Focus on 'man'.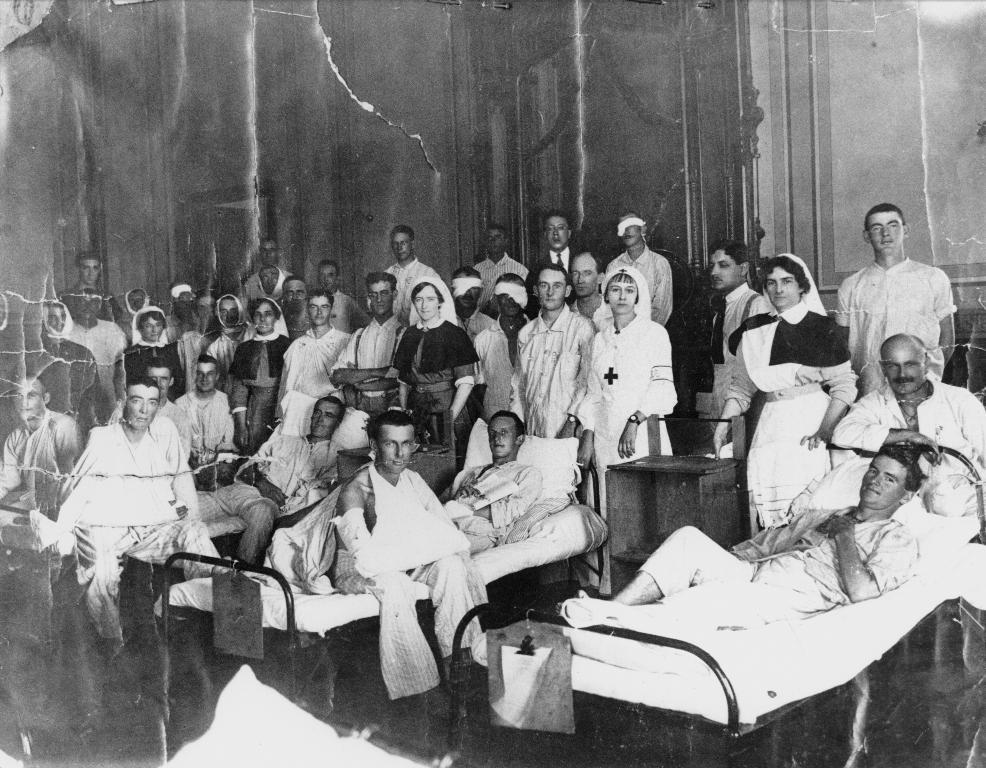
Focused at l=837, t=202, r=957, b=392.
